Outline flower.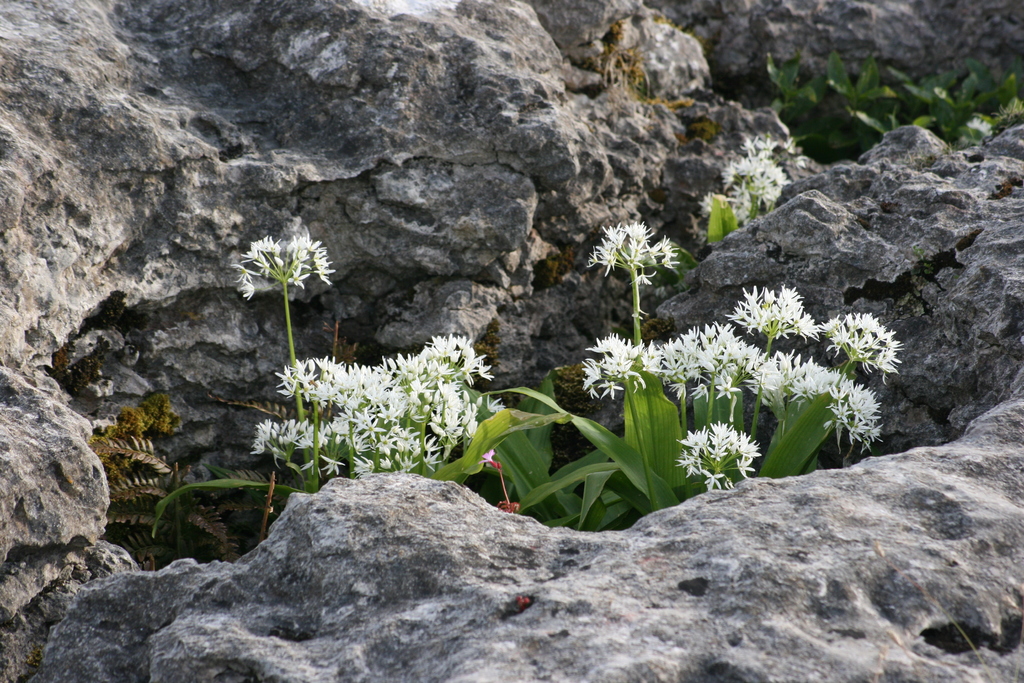
Outline: (966,115,996,142).
